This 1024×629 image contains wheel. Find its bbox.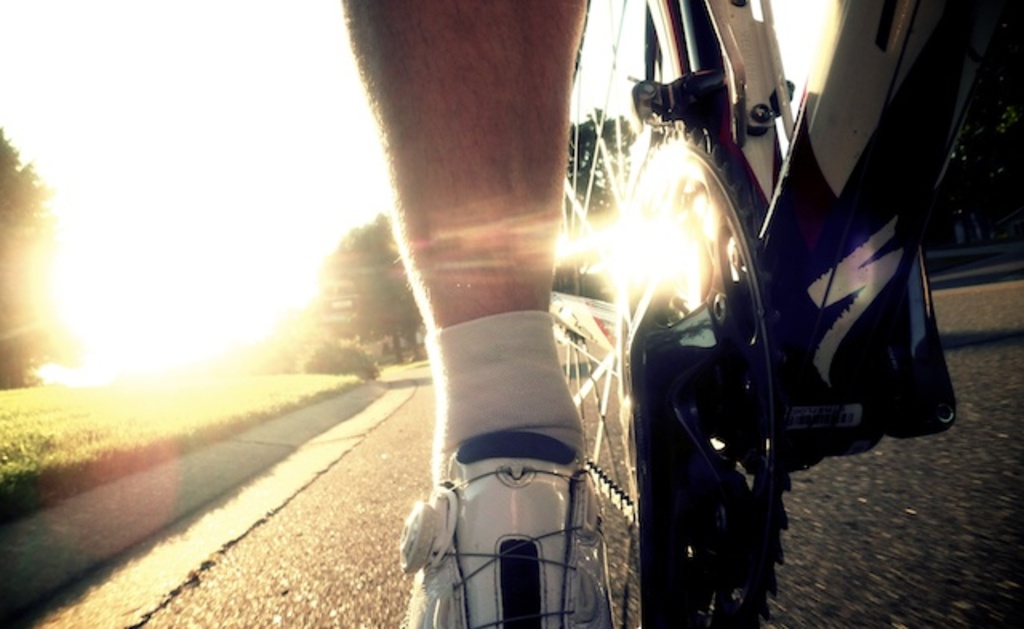
526,0,685,602.
